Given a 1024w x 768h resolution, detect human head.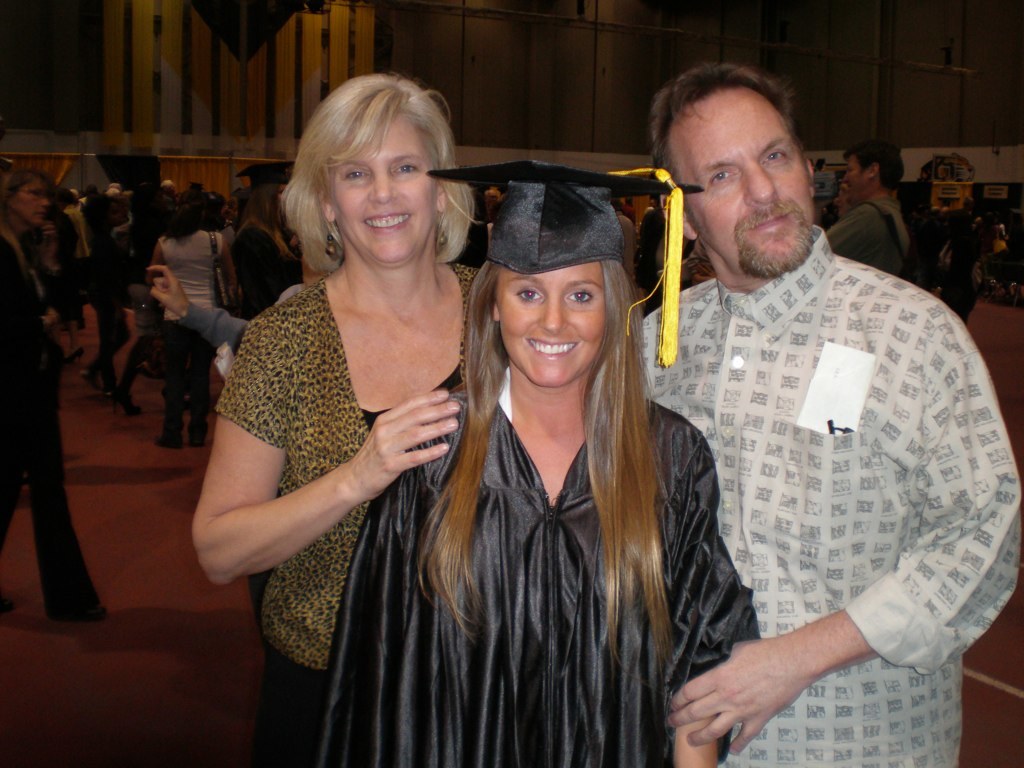
left=56, top=185, right=79, bottom=212.
